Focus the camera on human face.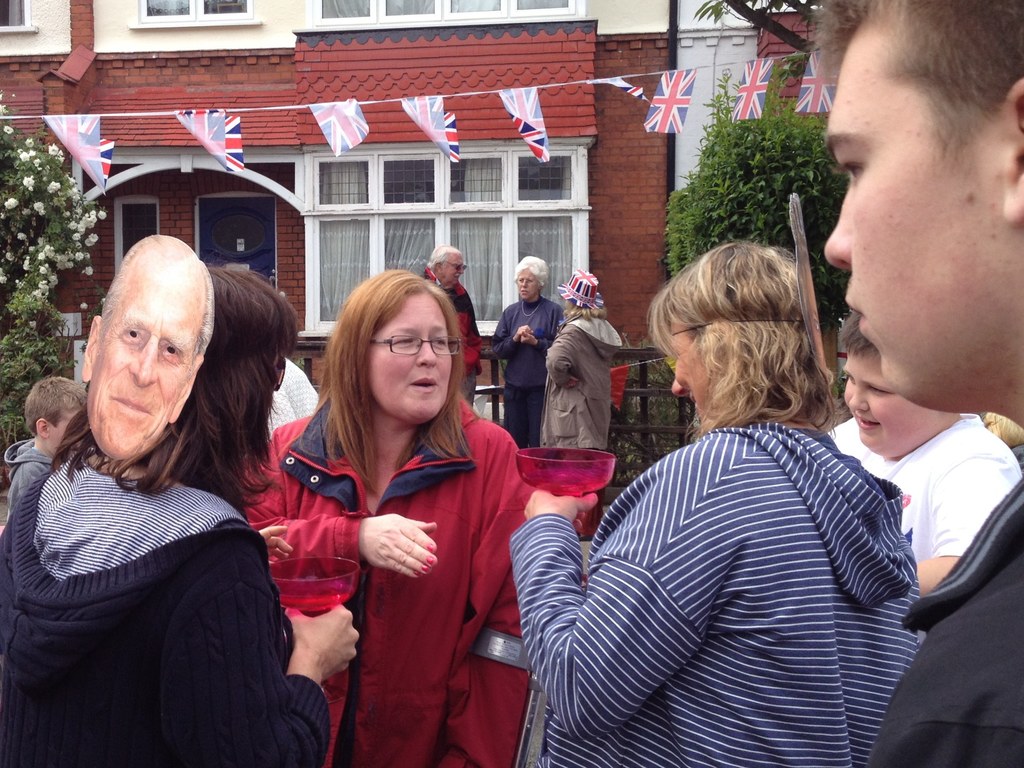
Focus region: 365:297:456:421.
